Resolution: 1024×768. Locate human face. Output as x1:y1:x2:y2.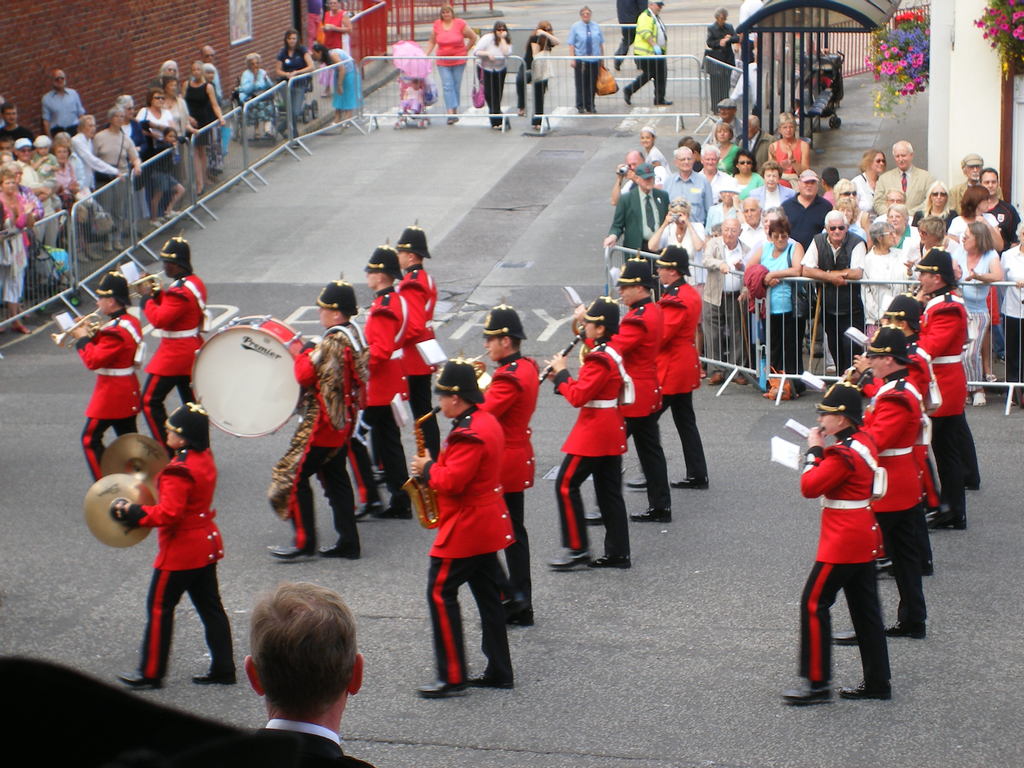
655:267:668:282.
